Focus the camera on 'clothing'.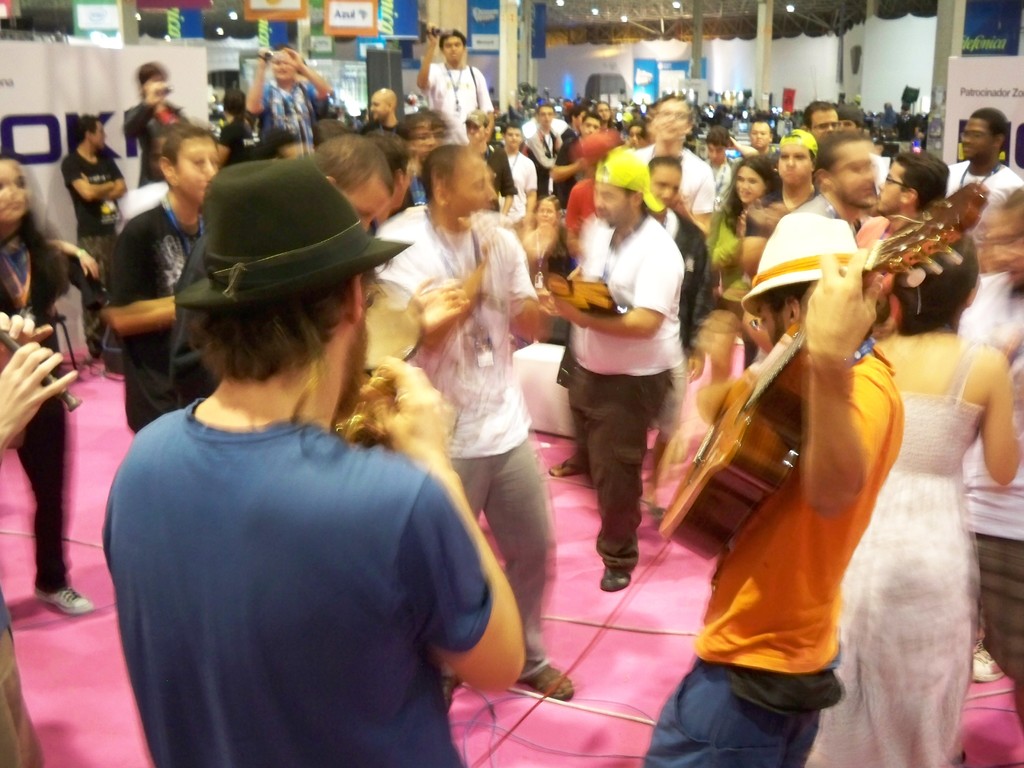
Focus region: bbox=[58, 147, 124, 363].
